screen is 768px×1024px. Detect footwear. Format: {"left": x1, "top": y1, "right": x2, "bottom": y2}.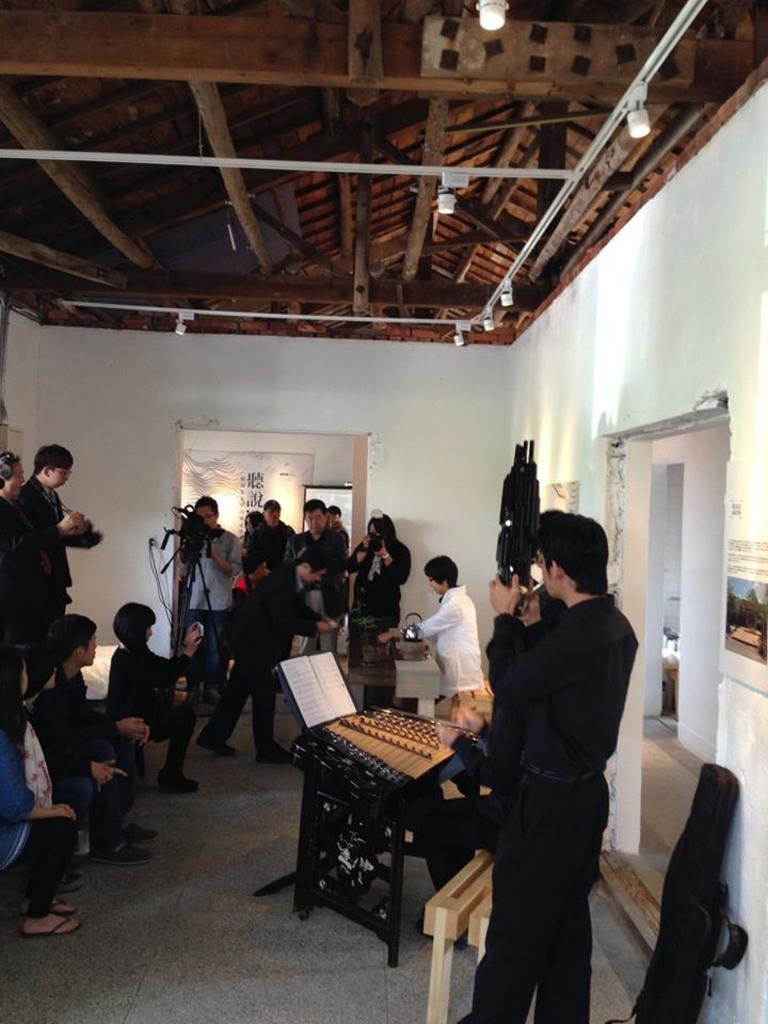
{"left": 23, "top": 910, "right": 86, "bottom": 939}.
